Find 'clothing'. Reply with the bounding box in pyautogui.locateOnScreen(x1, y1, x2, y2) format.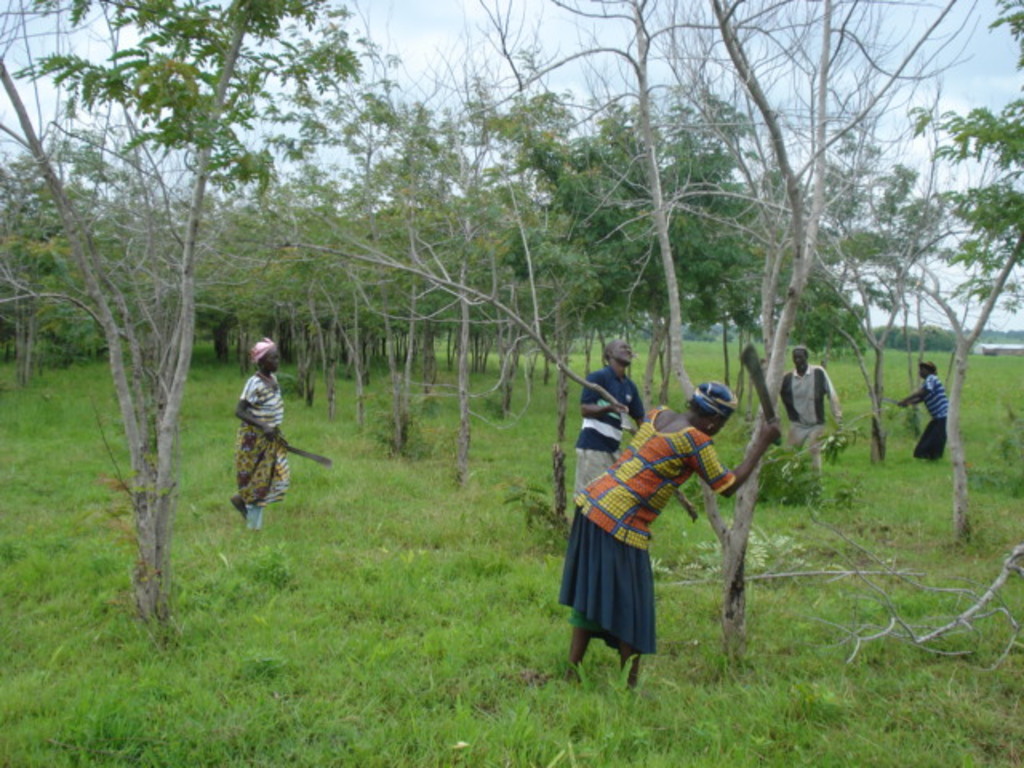
pyautogui.locateOnScreen(574, 365, 646, 491).
